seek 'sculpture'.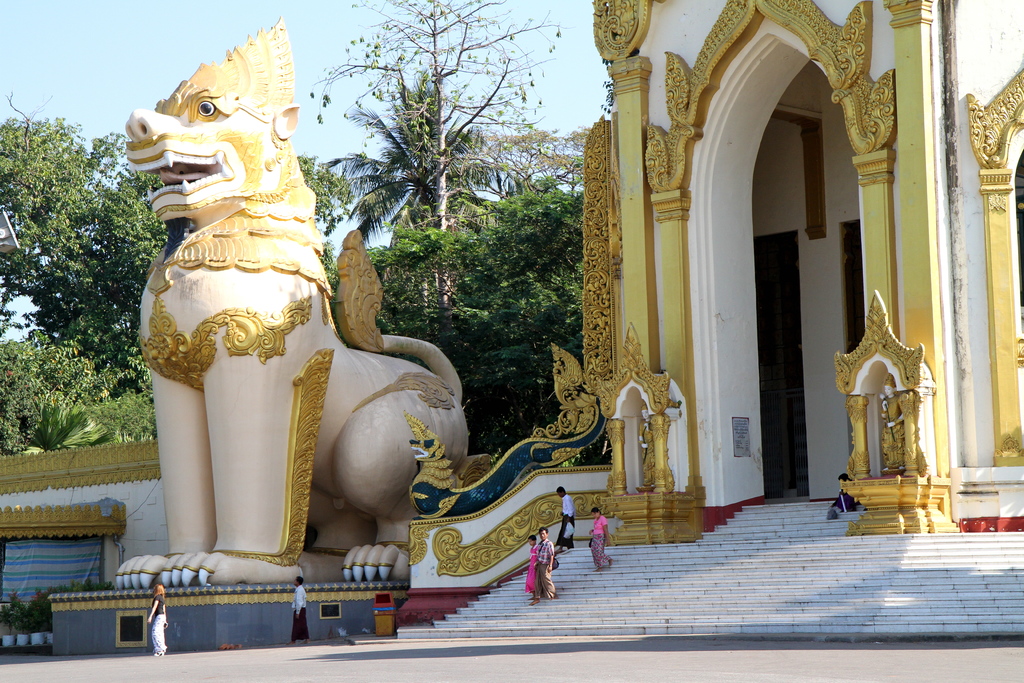
l=641, t=404, r=659, b=486.
